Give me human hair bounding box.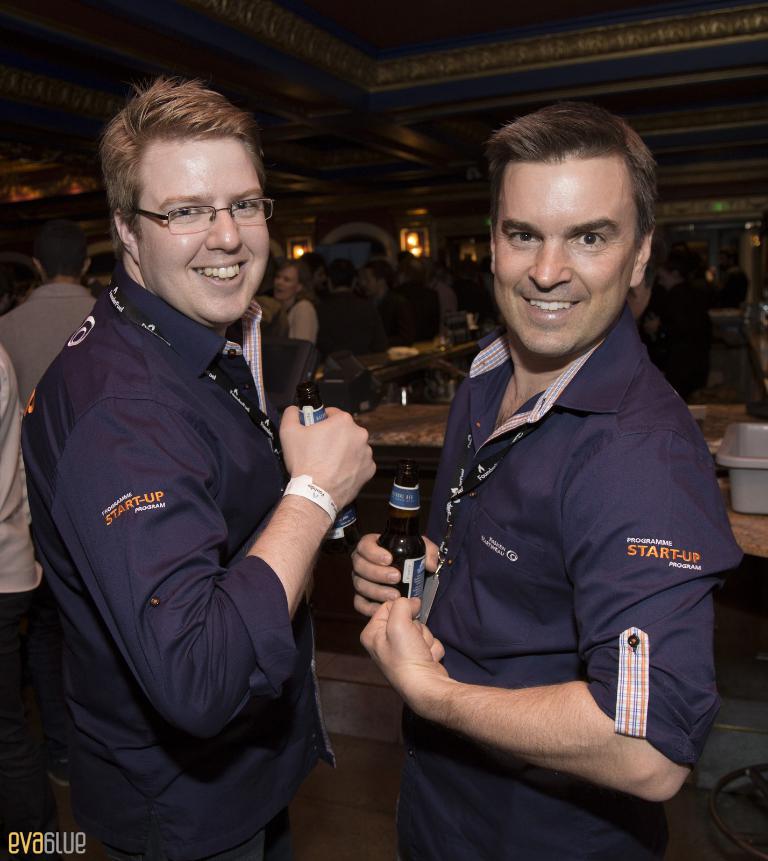
<bbox>101, 73, 272, 245</bbox>.
